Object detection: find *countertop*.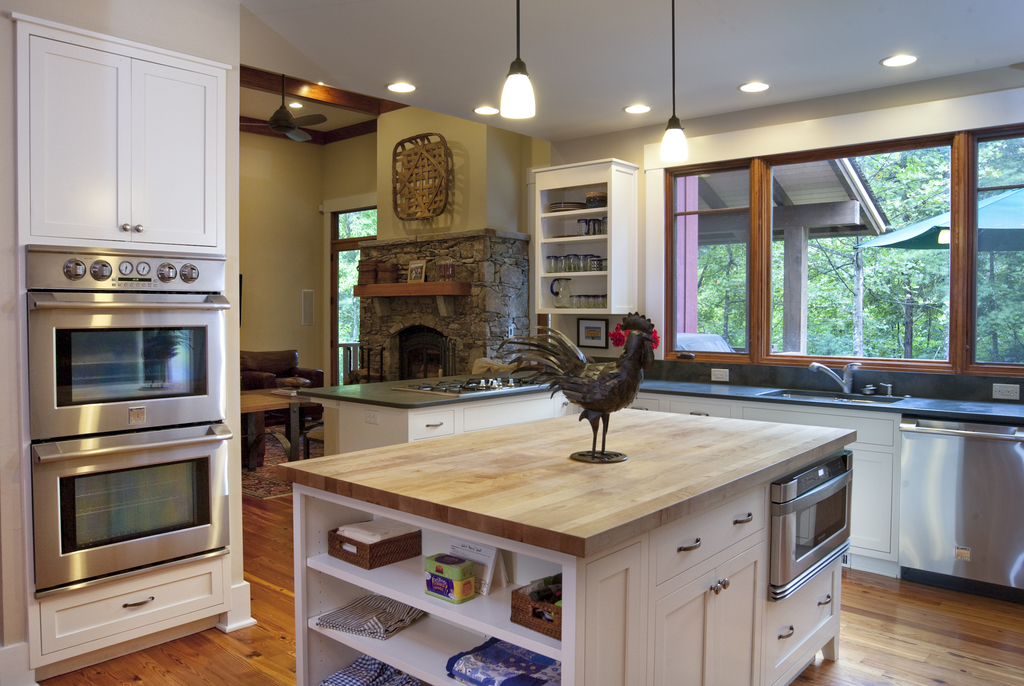
bbox=(272, 403, 861, 685).
